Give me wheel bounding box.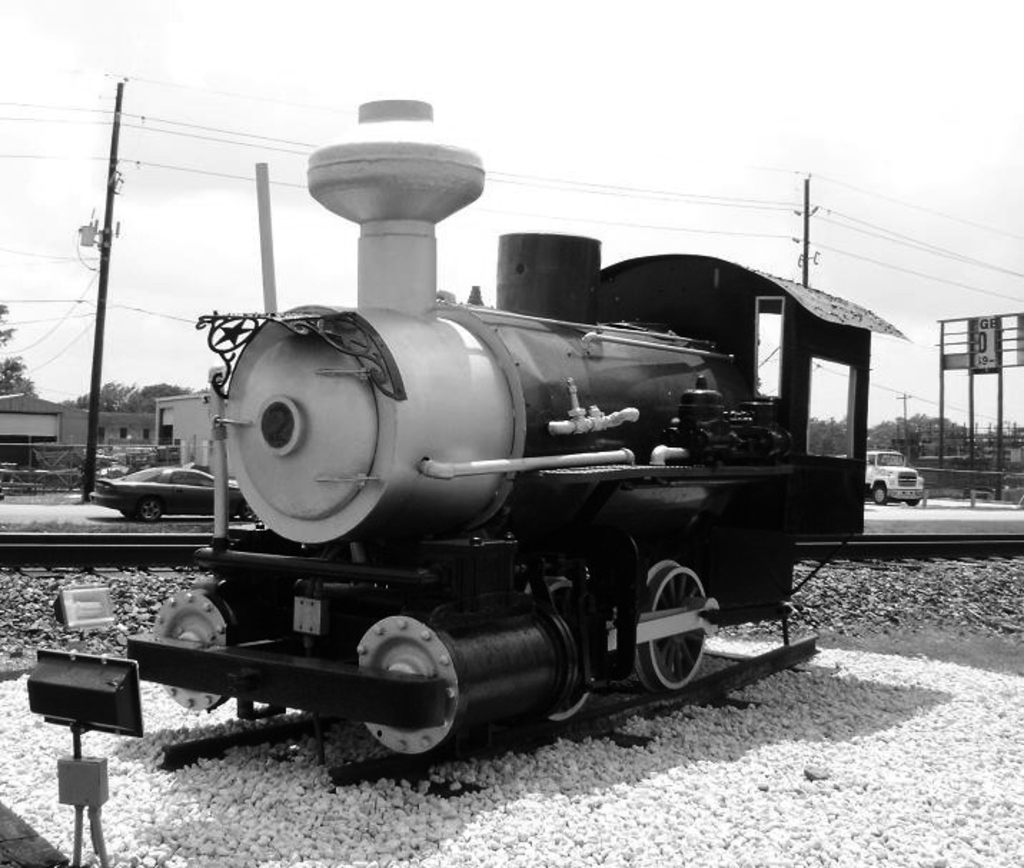
(139,496,160,523).
